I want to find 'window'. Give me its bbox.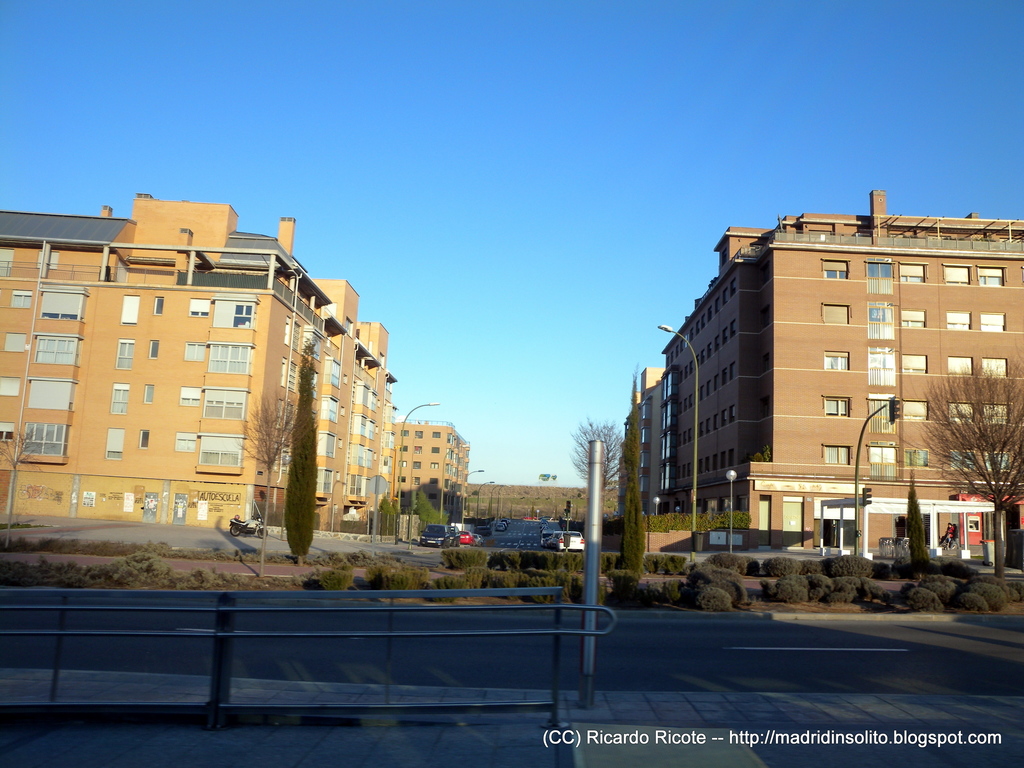
[left=868, top=394, right=897, bottom=442].
